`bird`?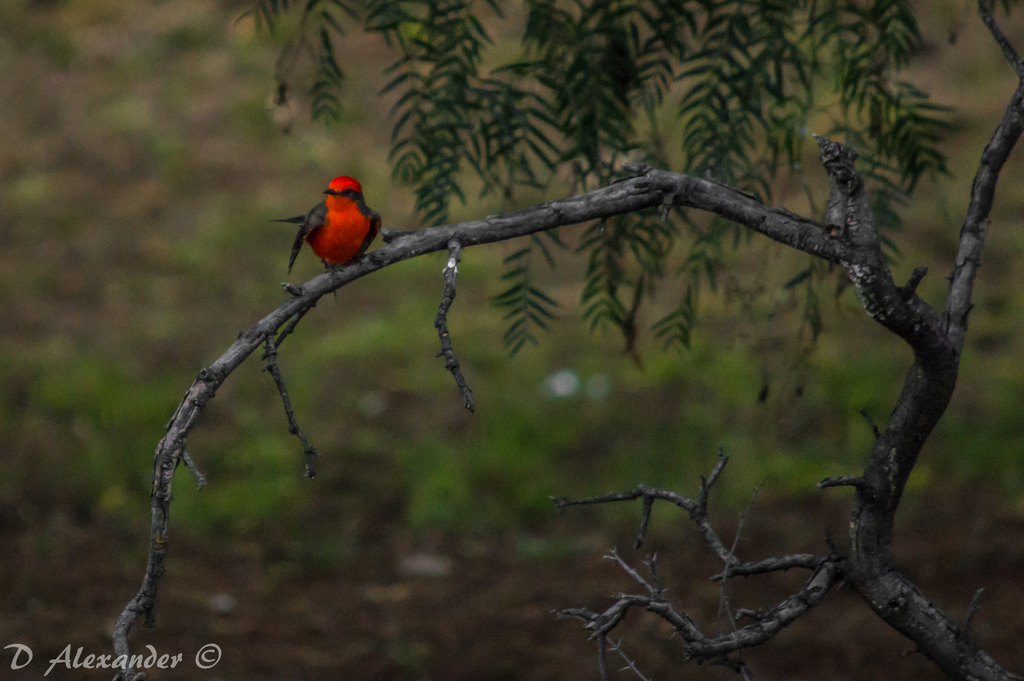
bbox(275, 180, 376, 278)
